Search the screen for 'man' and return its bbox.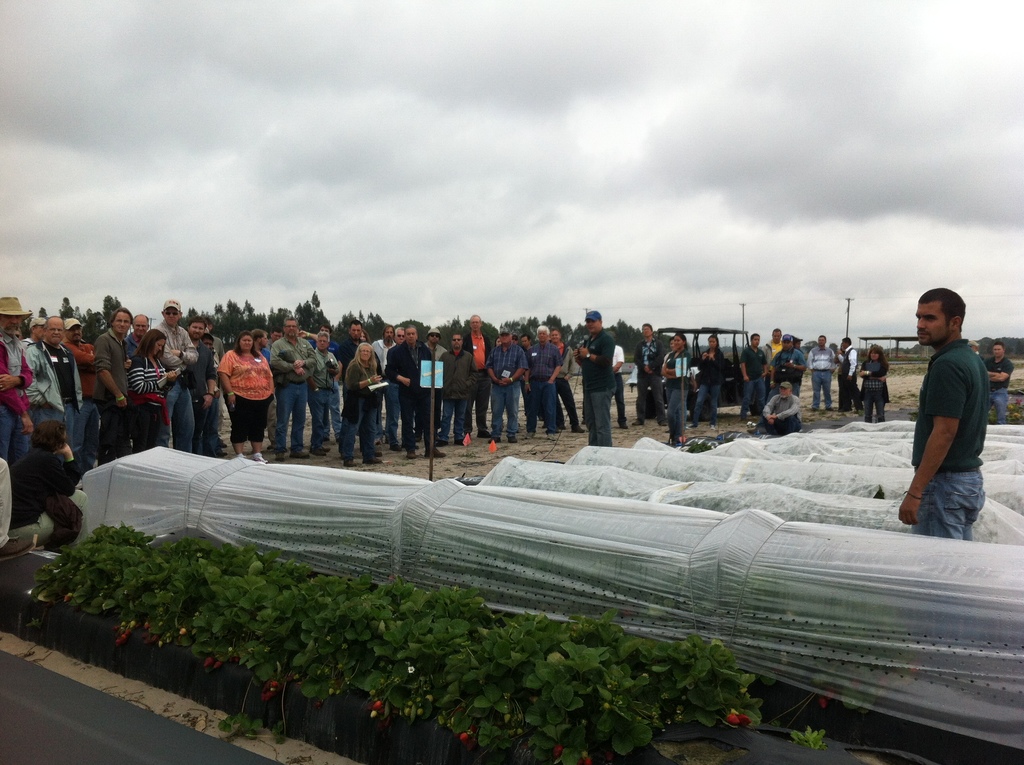
Found: left=189, top=316, right=216, bottom=451.
